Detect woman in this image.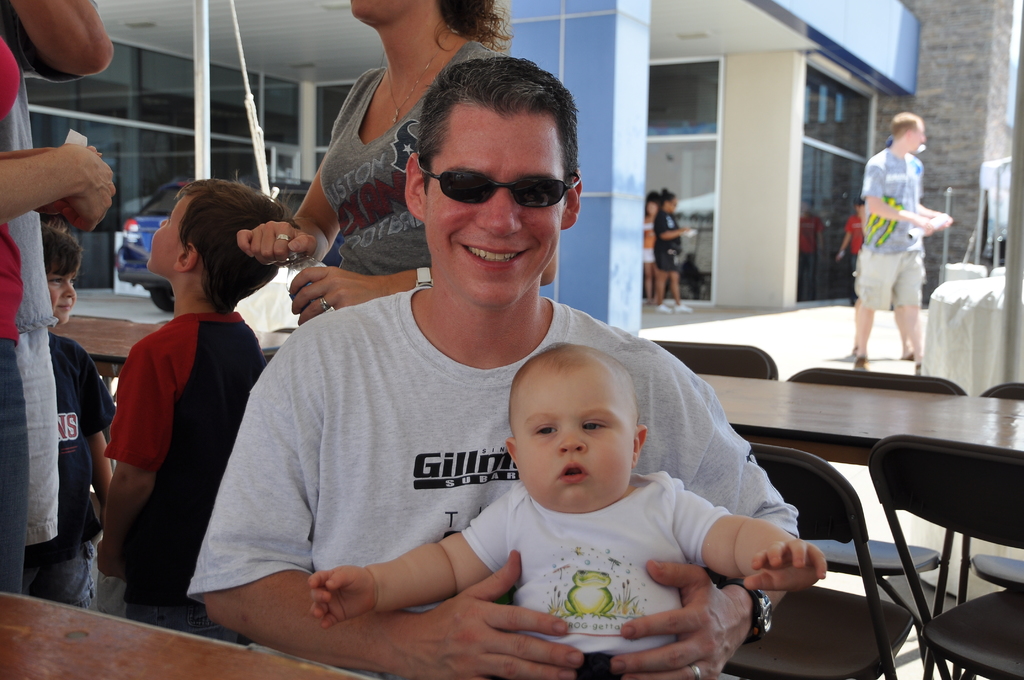
Detection: (241, 0, 514, 325).
